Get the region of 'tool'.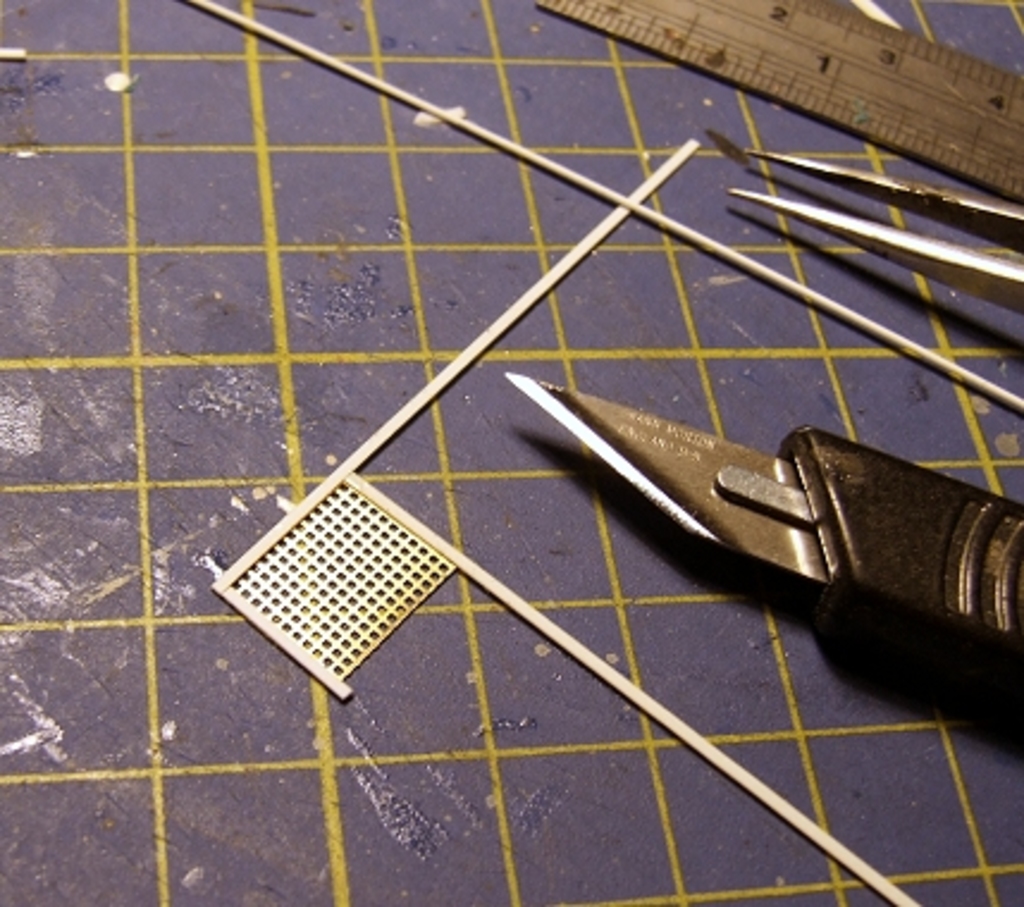
x1=726, y1=148, x2=1022, y2=320.
